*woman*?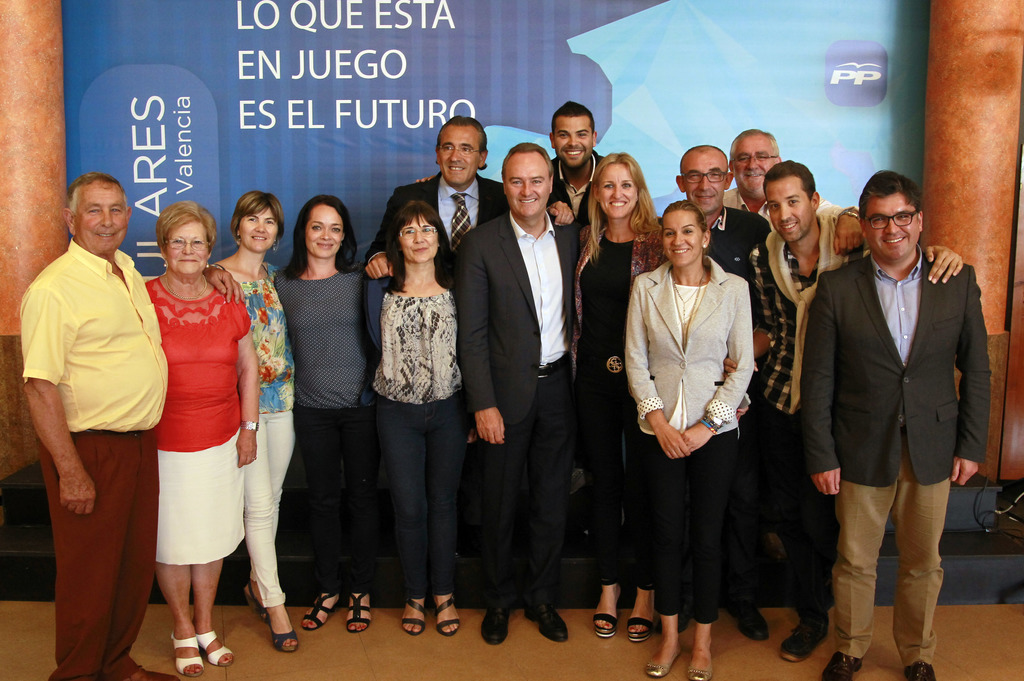
129,188,260,671
